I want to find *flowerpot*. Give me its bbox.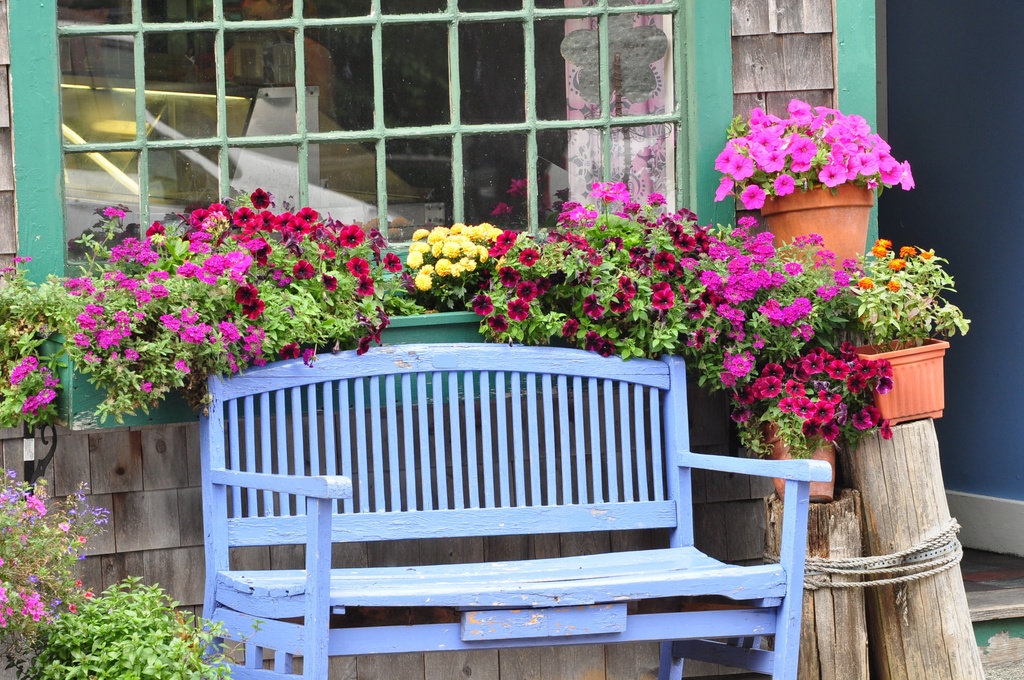
854,336,947,426.
